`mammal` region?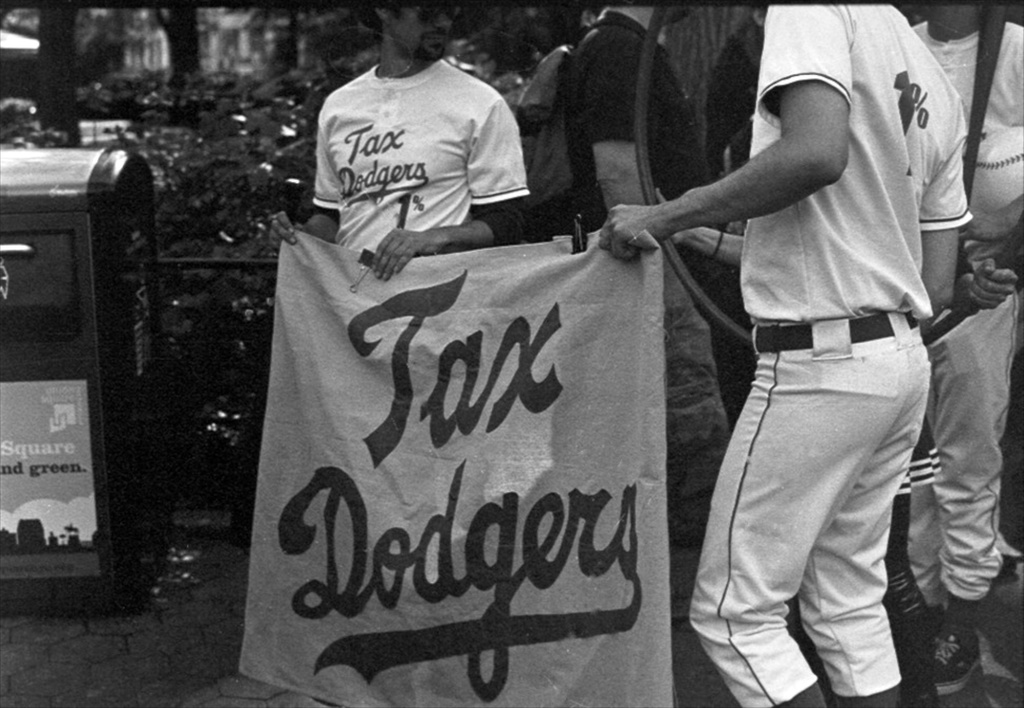
bbox=[909, 0, 1023, 701]
